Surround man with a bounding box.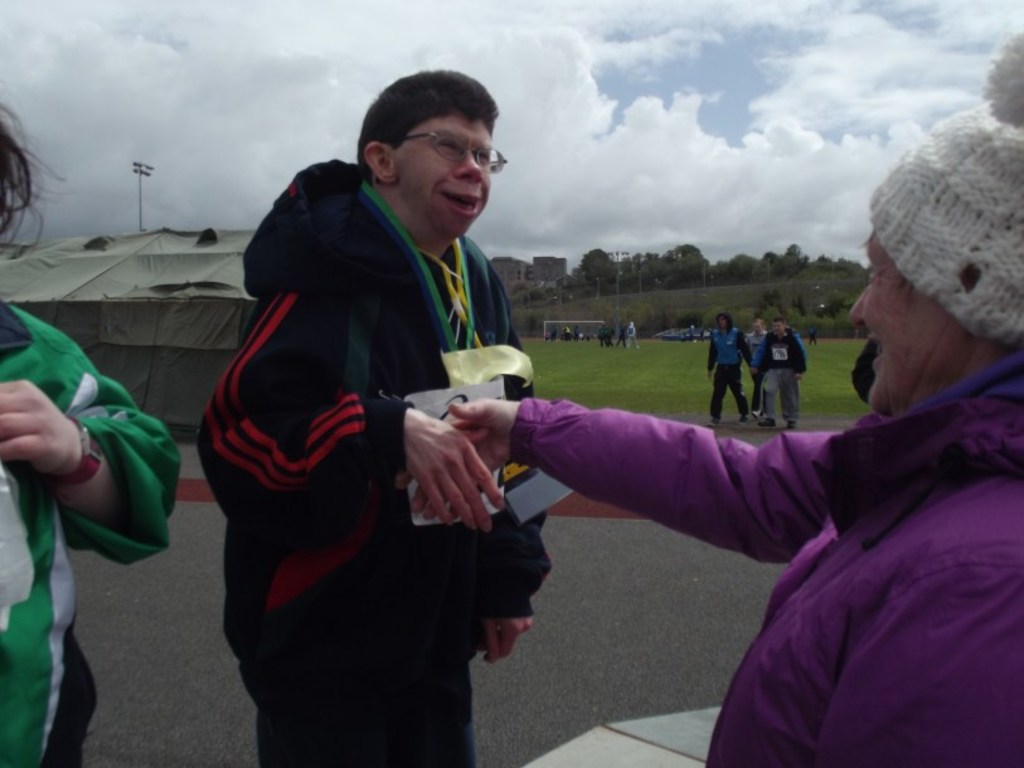
bbox(744, 320, 773, 405).
